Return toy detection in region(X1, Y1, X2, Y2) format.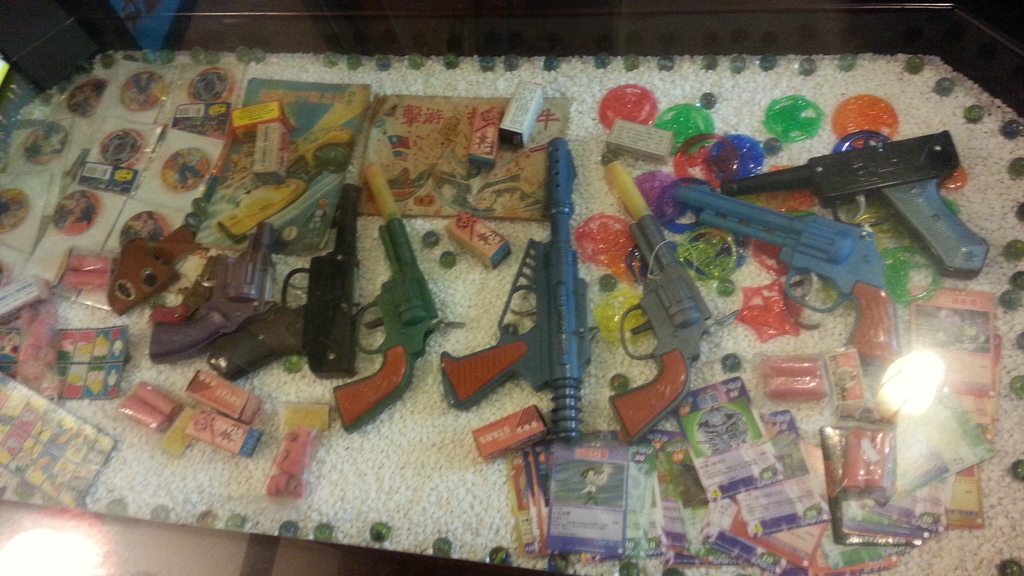
region(64, 253, 116, 288).
